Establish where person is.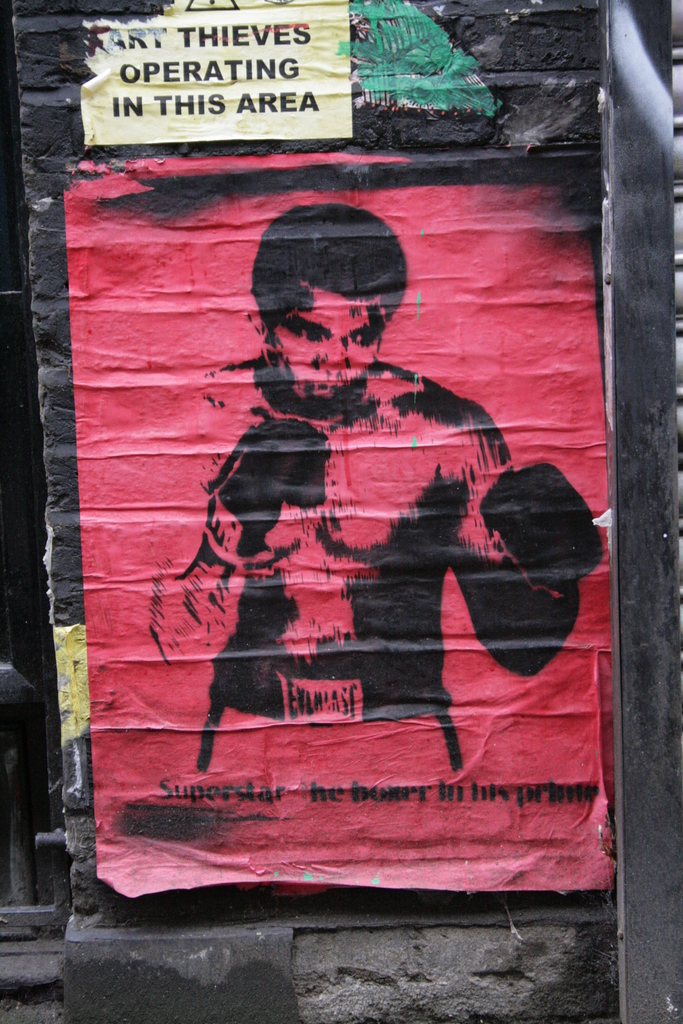
Established at (142, 197, 601, 776).
